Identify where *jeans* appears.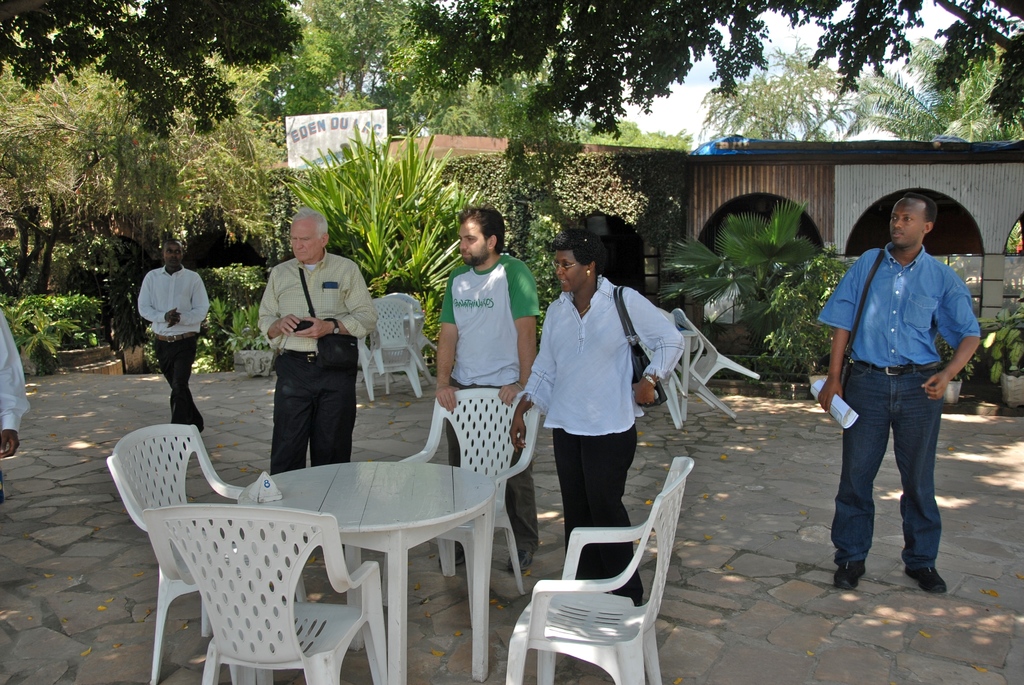
Appears at [left=834, top=360, right=960, bottom=590].
